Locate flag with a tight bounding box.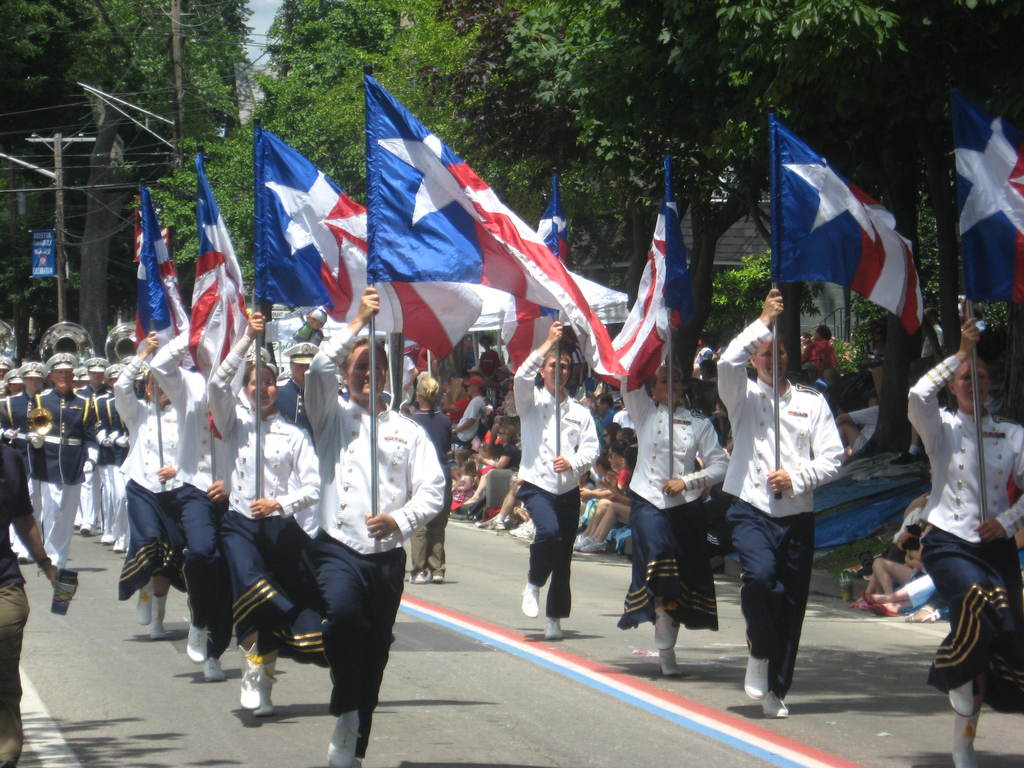
<region>187, 153, 252, 440</region>.
